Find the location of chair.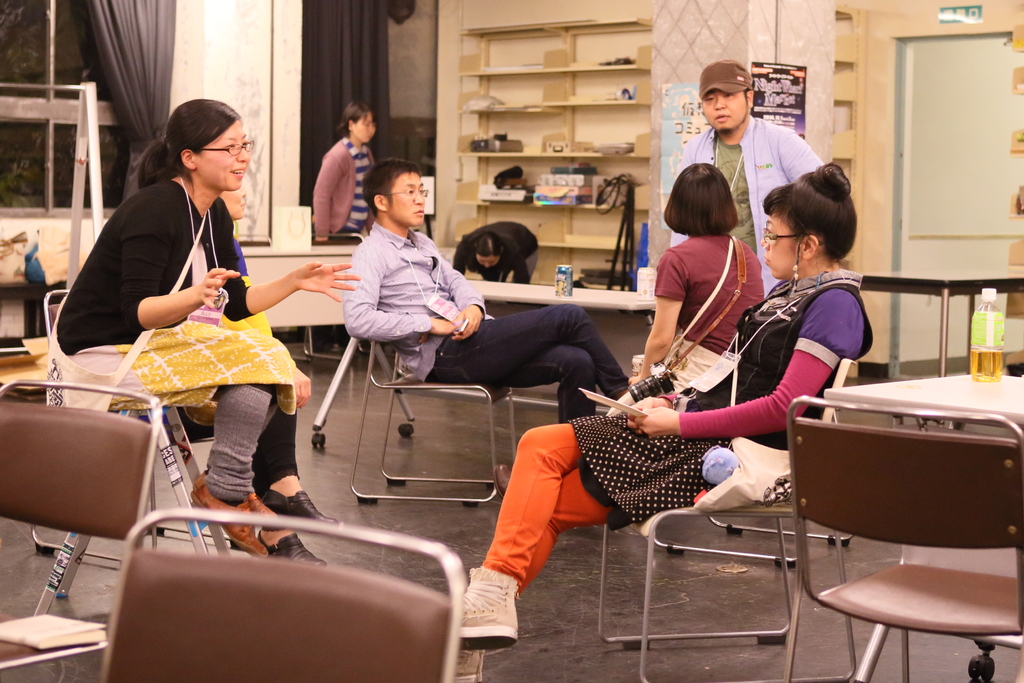
Location: <region>101, 508, 467, 682</region>.
